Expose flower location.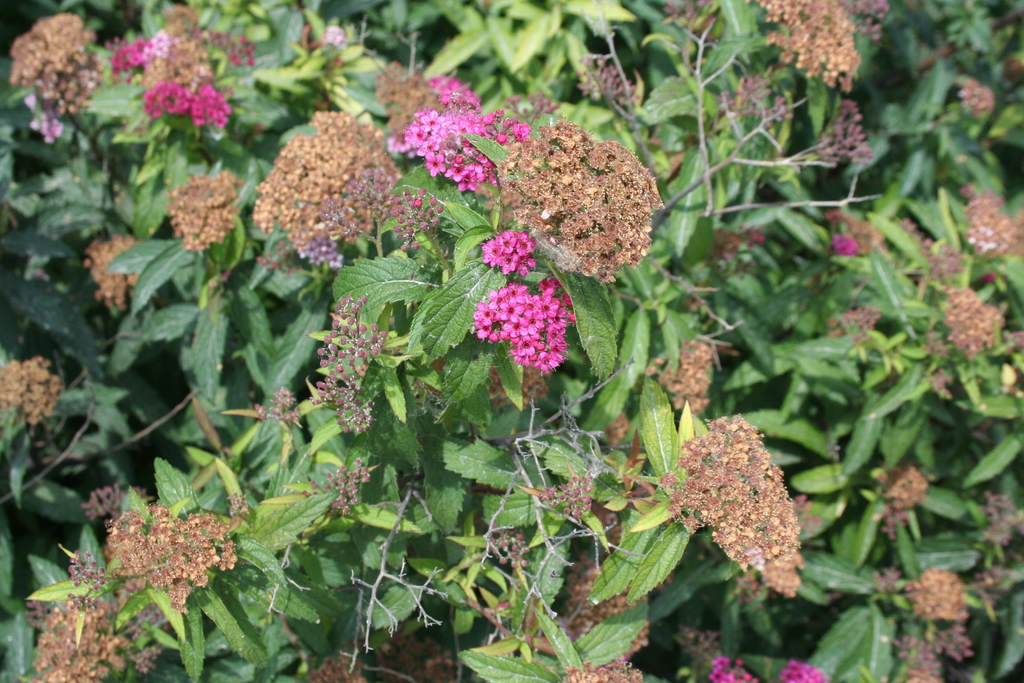
Exposed at rect(113, 3, 248, 117).
